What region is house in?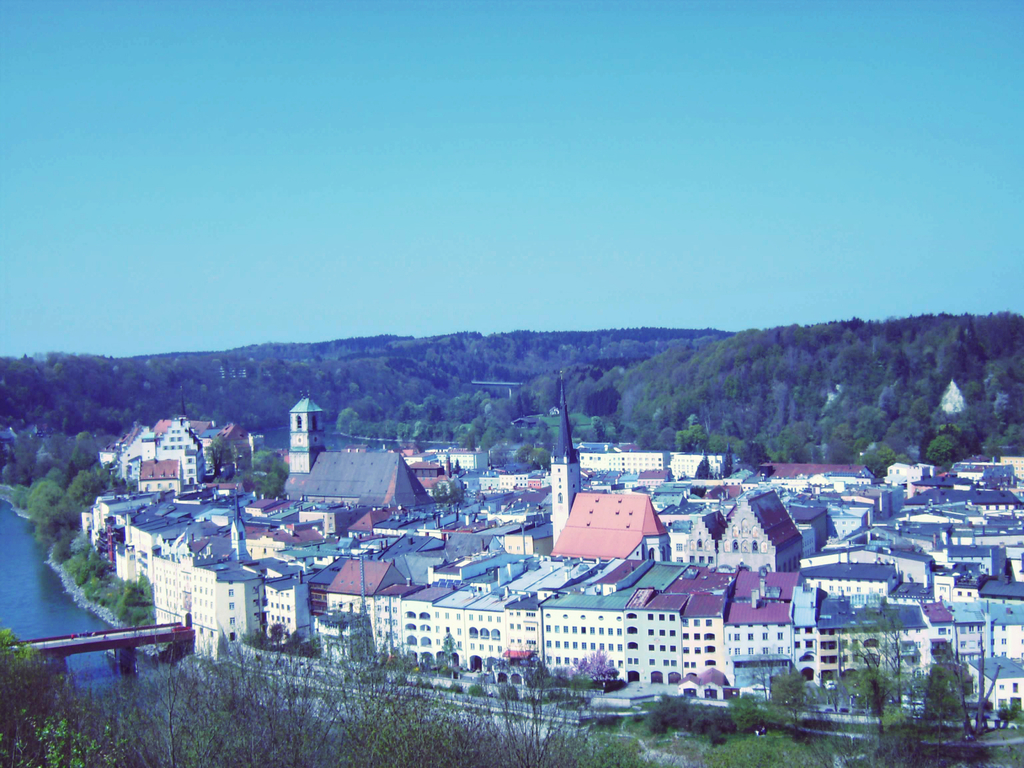
region(723, 478, 802, 579).
